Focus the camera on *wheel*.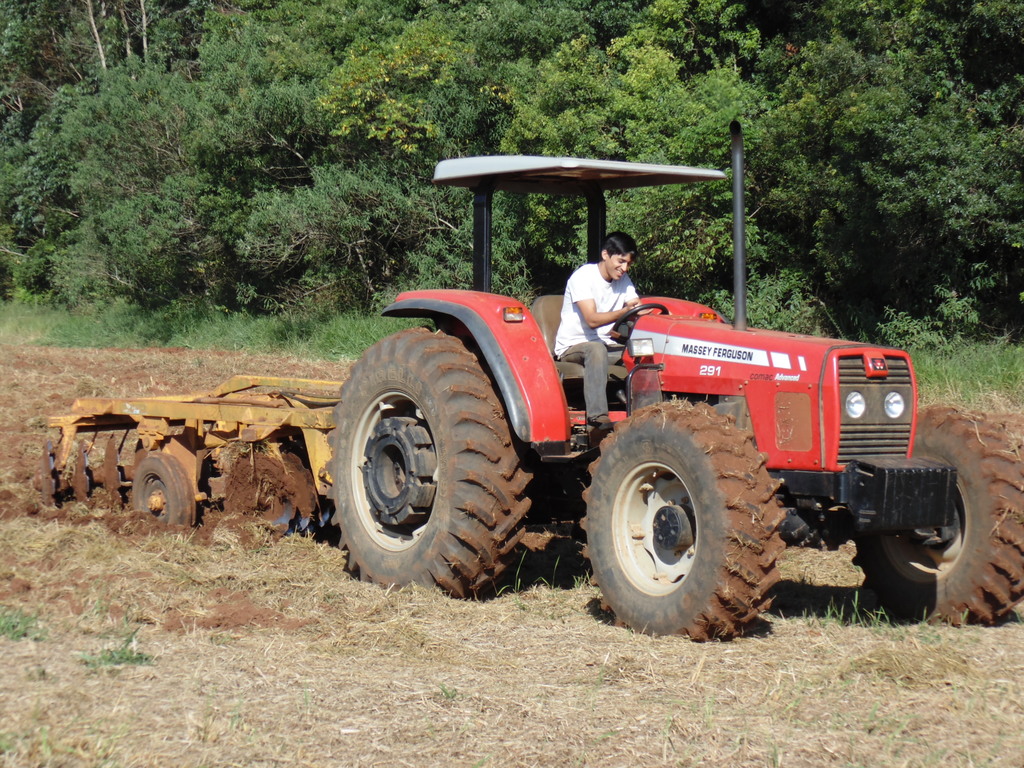
Focus region: x1=610 y1=301 x2=668 y2=347.
